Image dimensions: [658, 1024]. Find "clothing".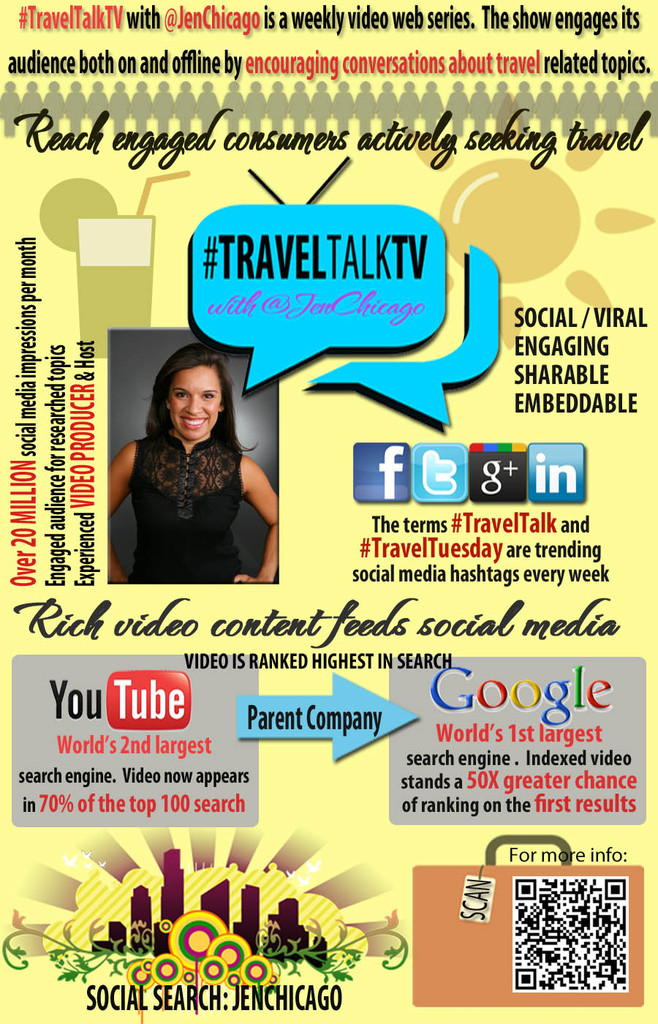
124:436:246:585.
